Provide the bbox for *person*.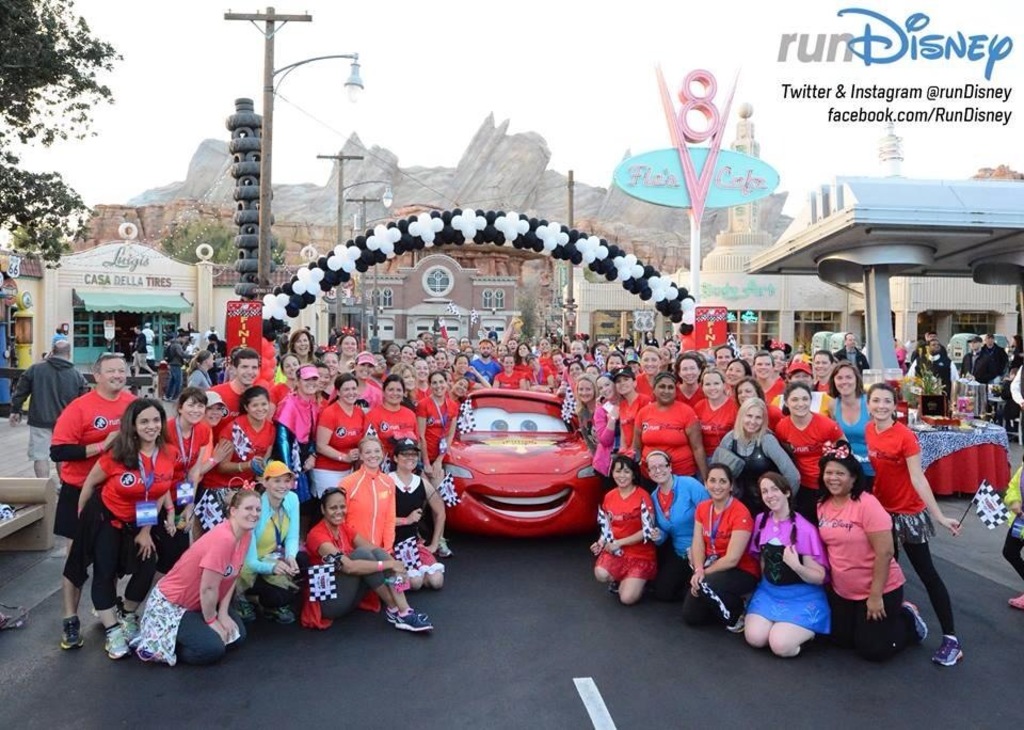
rect(205, 345, 269, 417).
